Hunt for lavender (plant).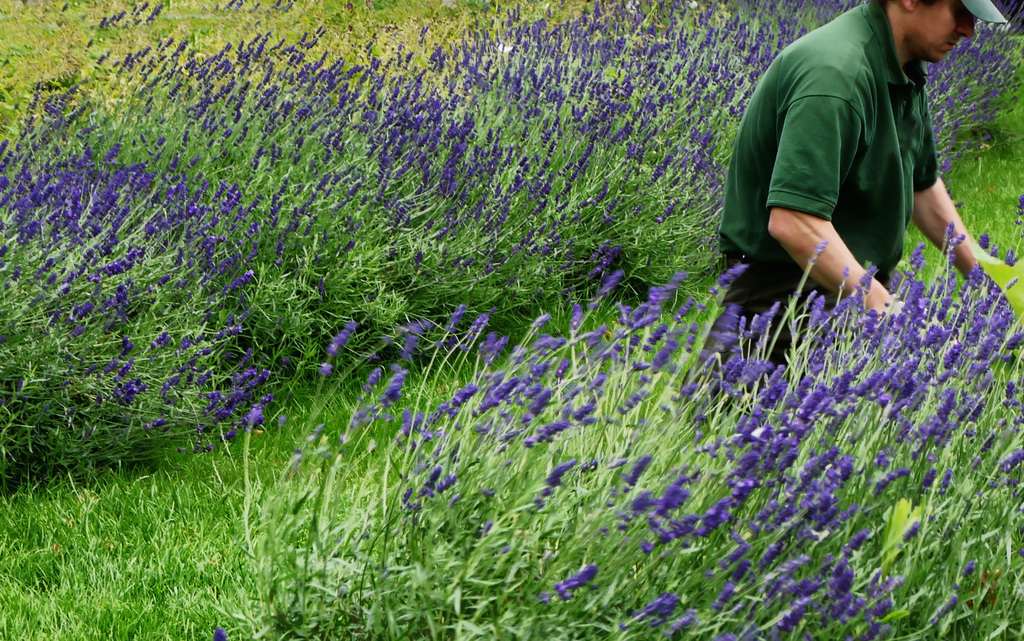
Hunted down at <bbox>822, 456, 852, 492</bbox>.
